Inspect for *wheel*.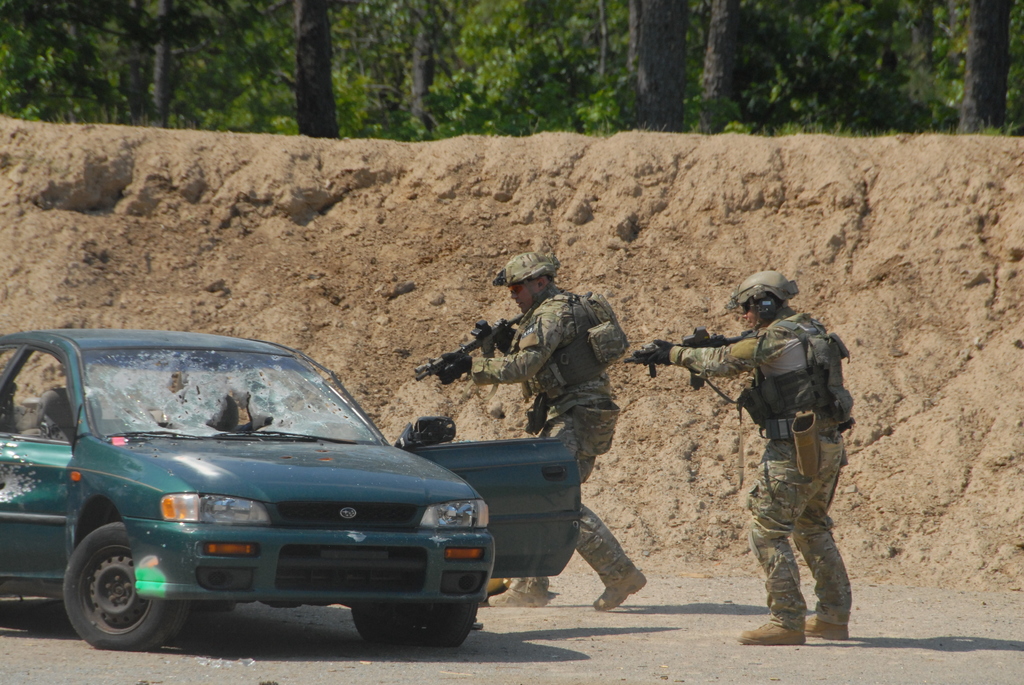
Inspection: Rect(356, 601, 477, 643).
